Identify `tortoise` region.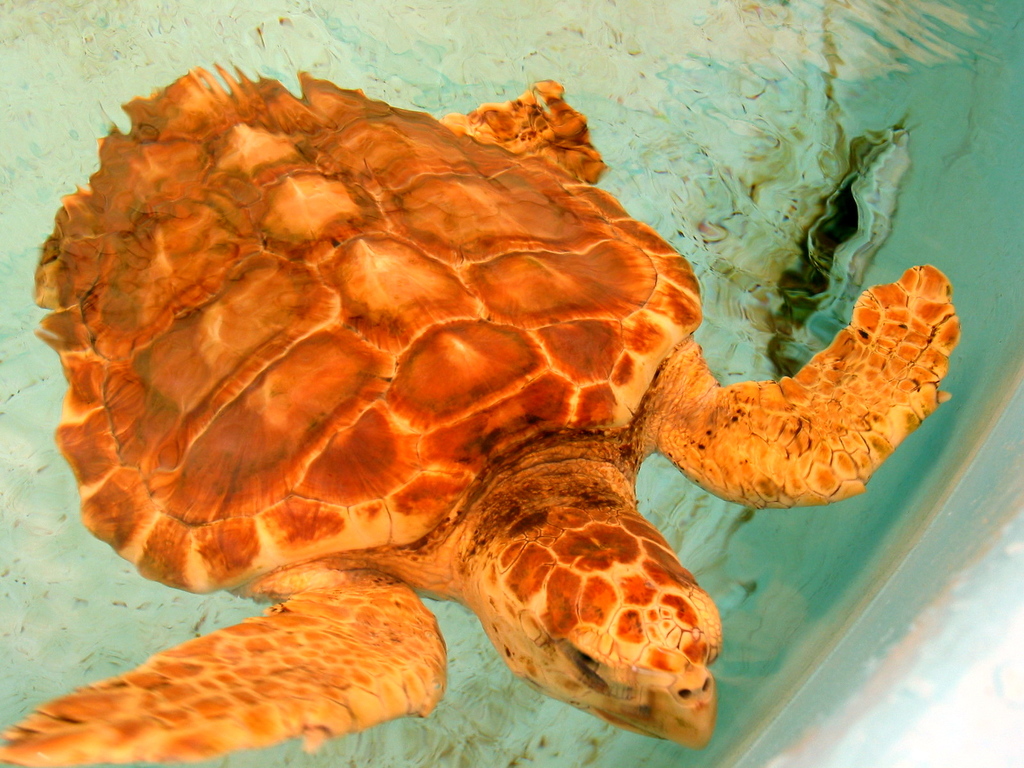
Region: BBox(3, 68, 960, 762).
